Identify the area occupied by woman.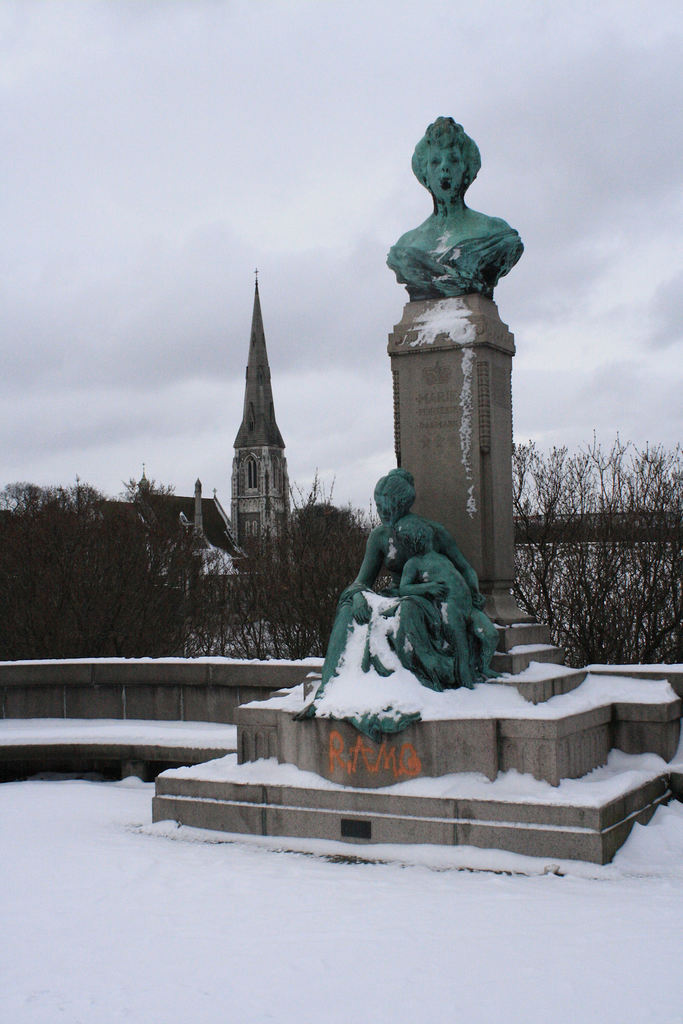
Area: region(384, 112, 527, 300).
